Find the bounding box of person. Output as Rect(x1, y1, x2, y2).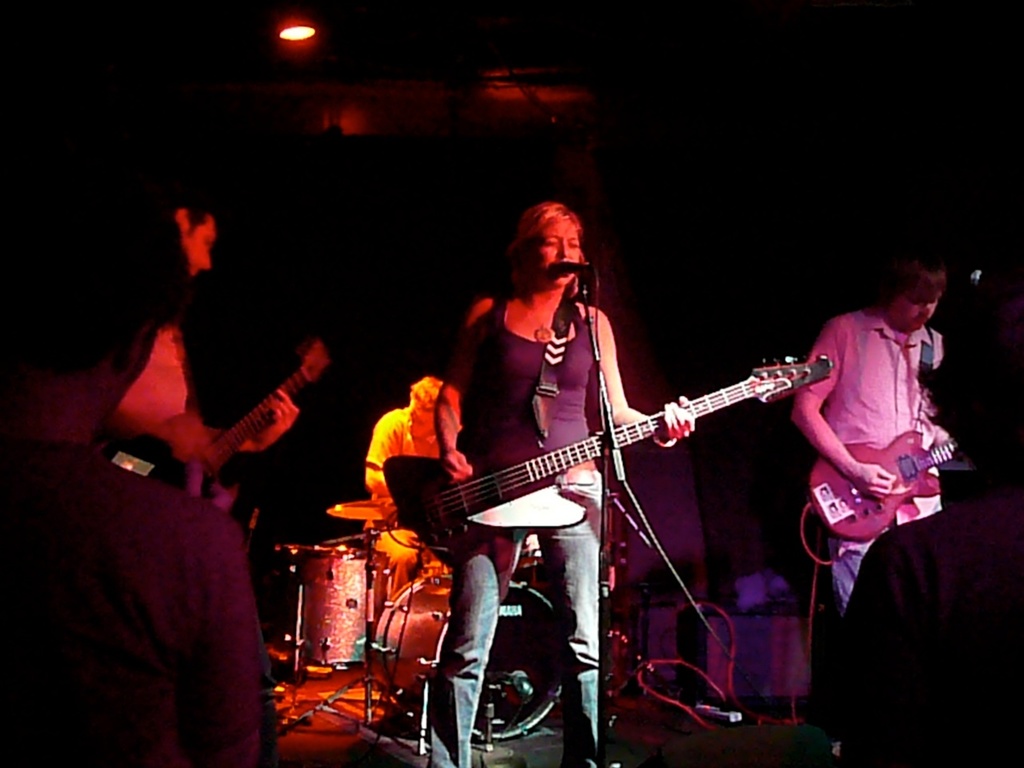
Rect(358, 376, 449, 606).
